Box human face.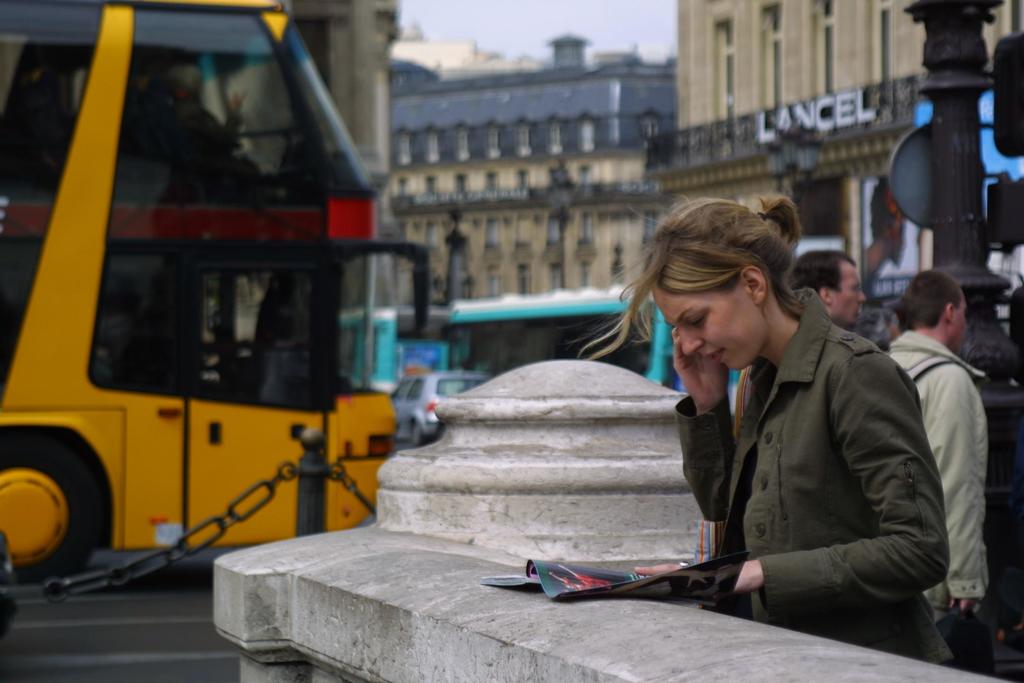
955,303,968,350.
